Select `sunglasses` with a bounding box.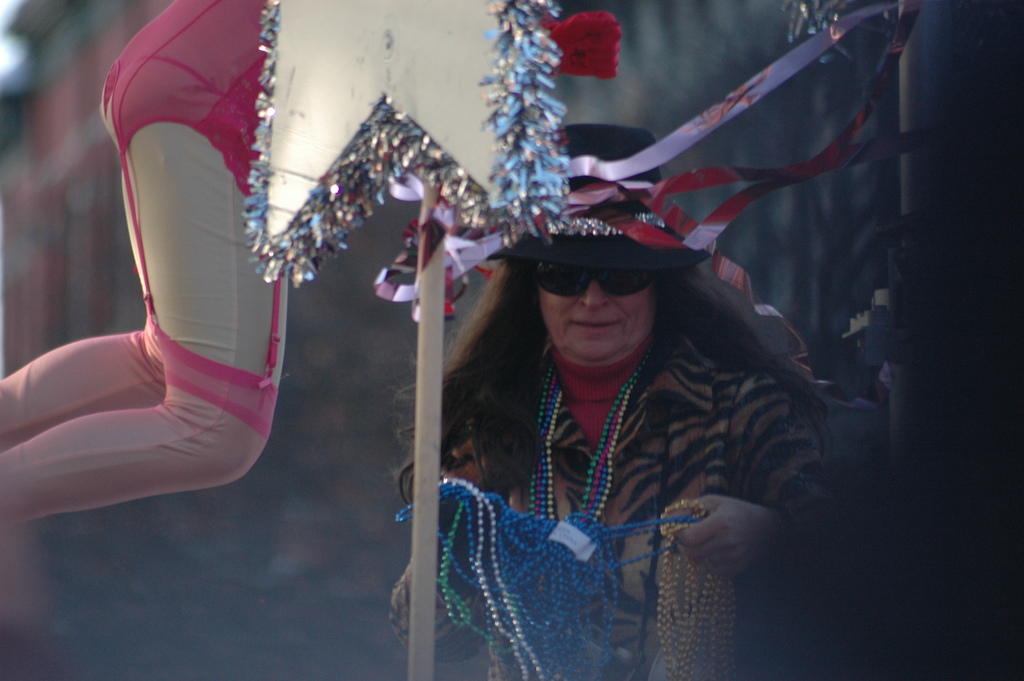
{"x1": 534, "y1": 263, "x2": 654, "y2": 300}.
